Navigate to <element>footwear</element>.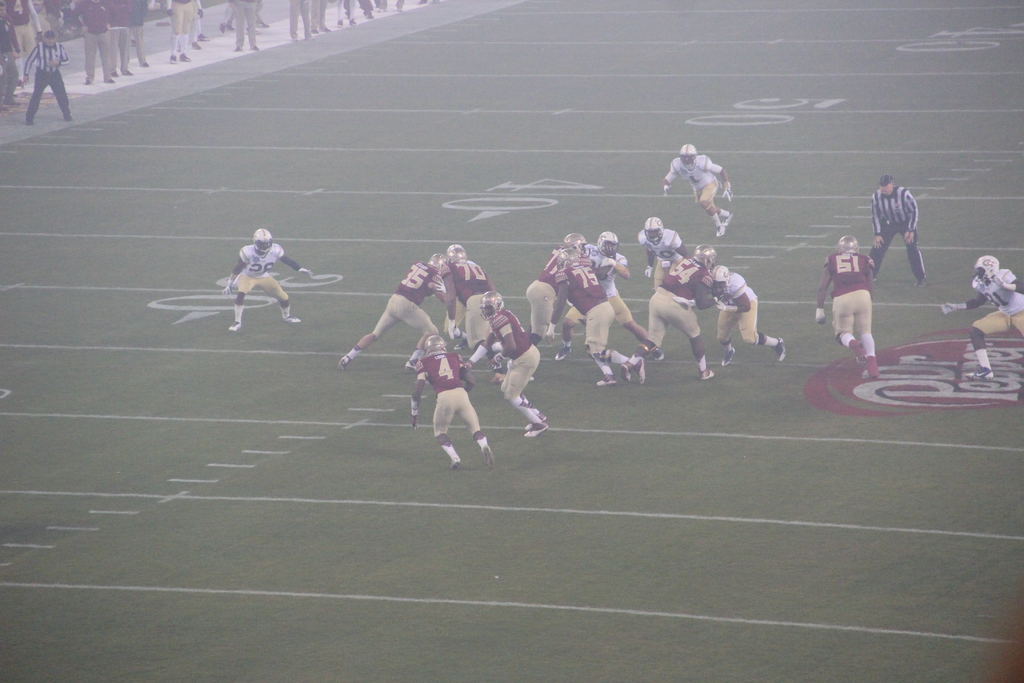
Navigation target: region(302, 29, 310, 40).
